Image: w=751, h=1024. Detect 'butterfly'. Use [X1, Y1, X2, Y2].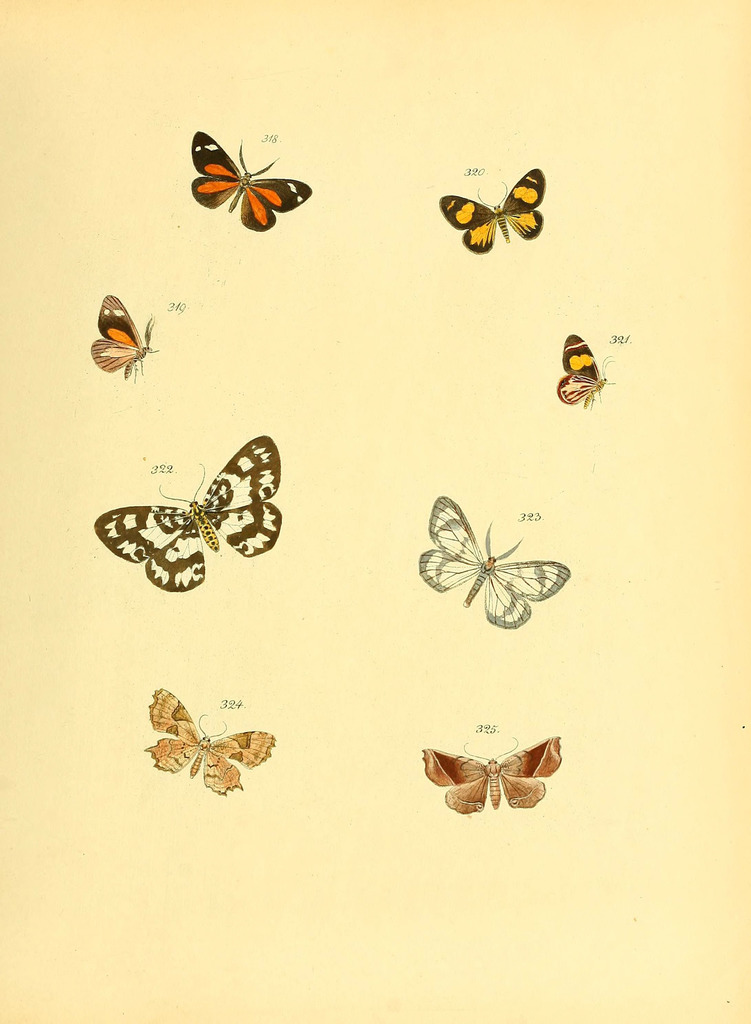
[555, 328, 613, 405].
